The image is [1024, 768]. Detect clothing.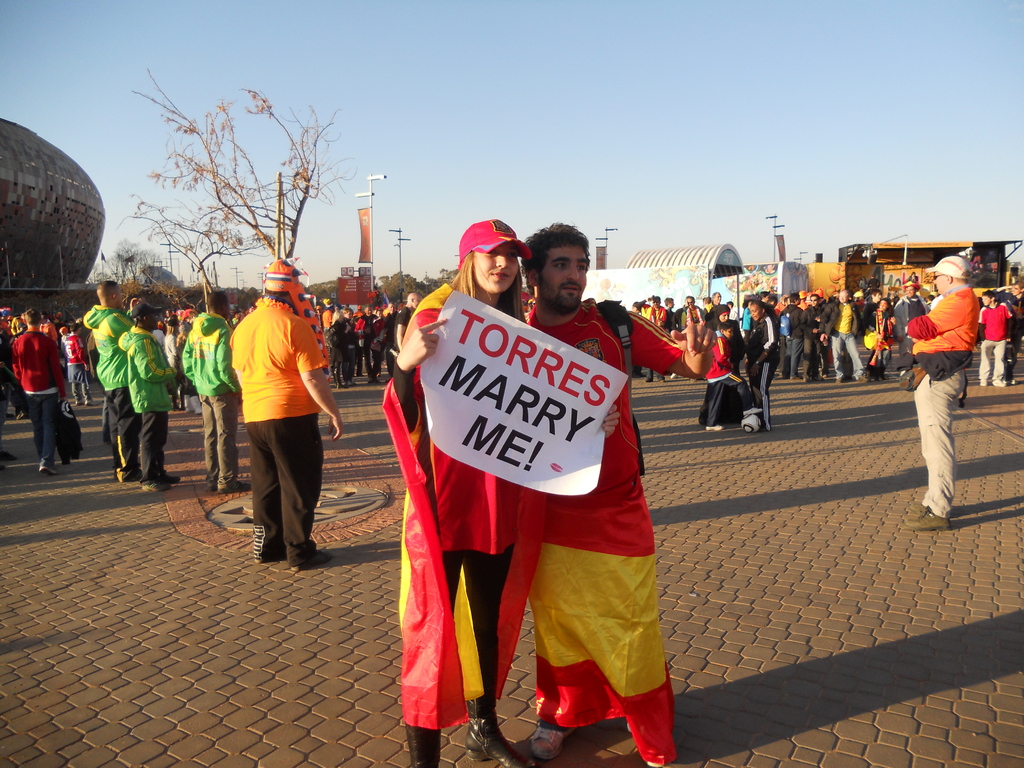
Detection: pyautogui.locateOnScreen(218, 268, 327, 548).
